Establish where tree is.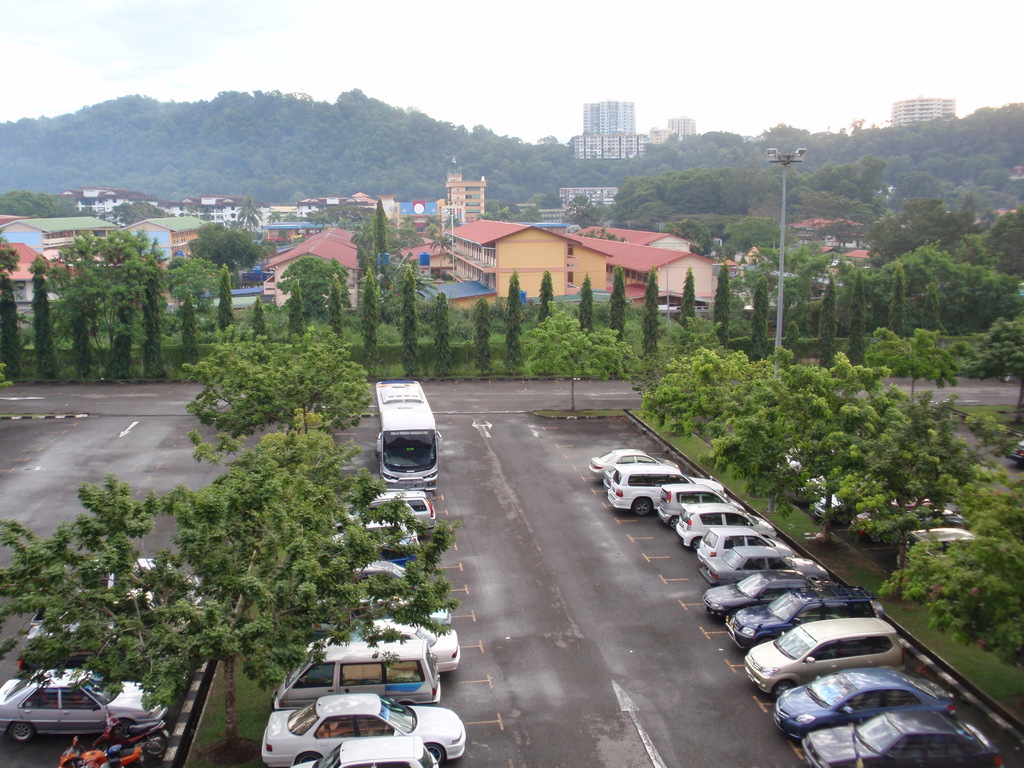
Established at region(784, 323, 800, 372).
